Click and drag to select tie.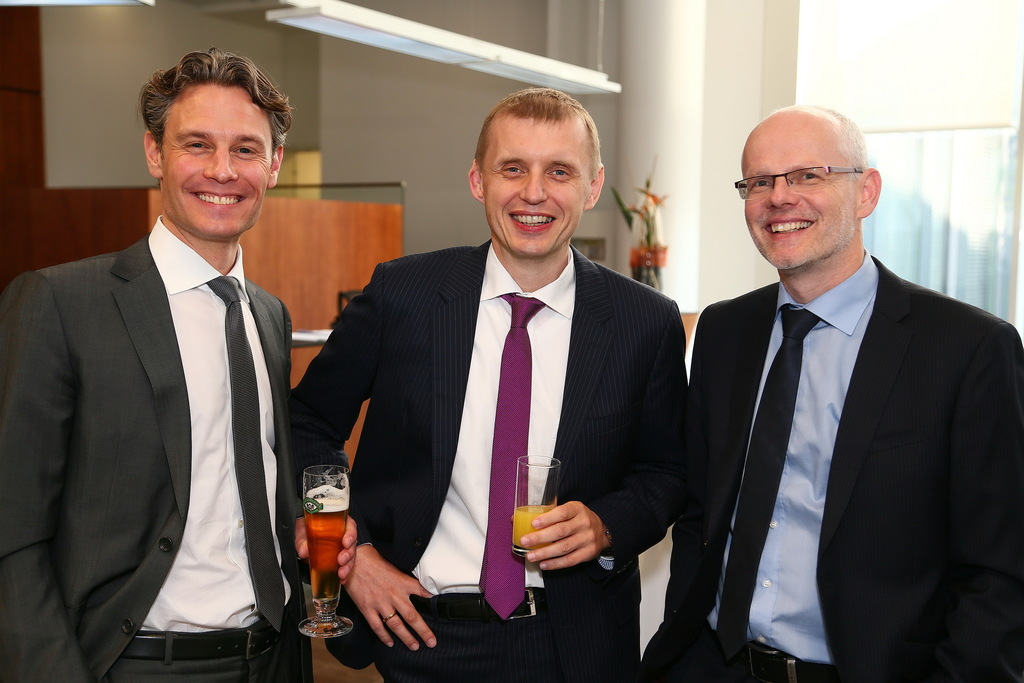
Selection: l=206, t=276, r=291, b=634.
